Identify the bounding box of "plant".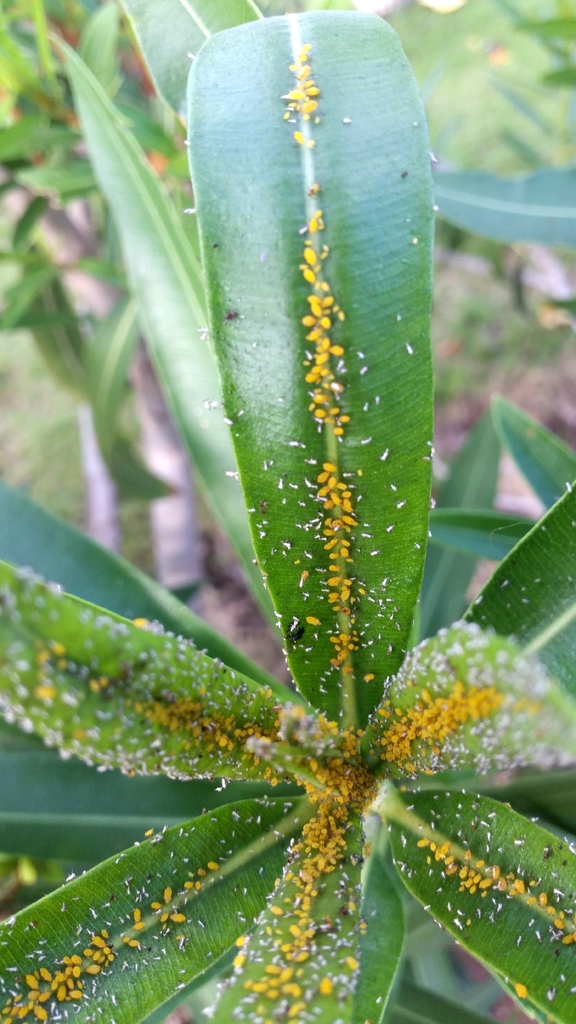
left=0, top=0, right=575, bottom=1023.
